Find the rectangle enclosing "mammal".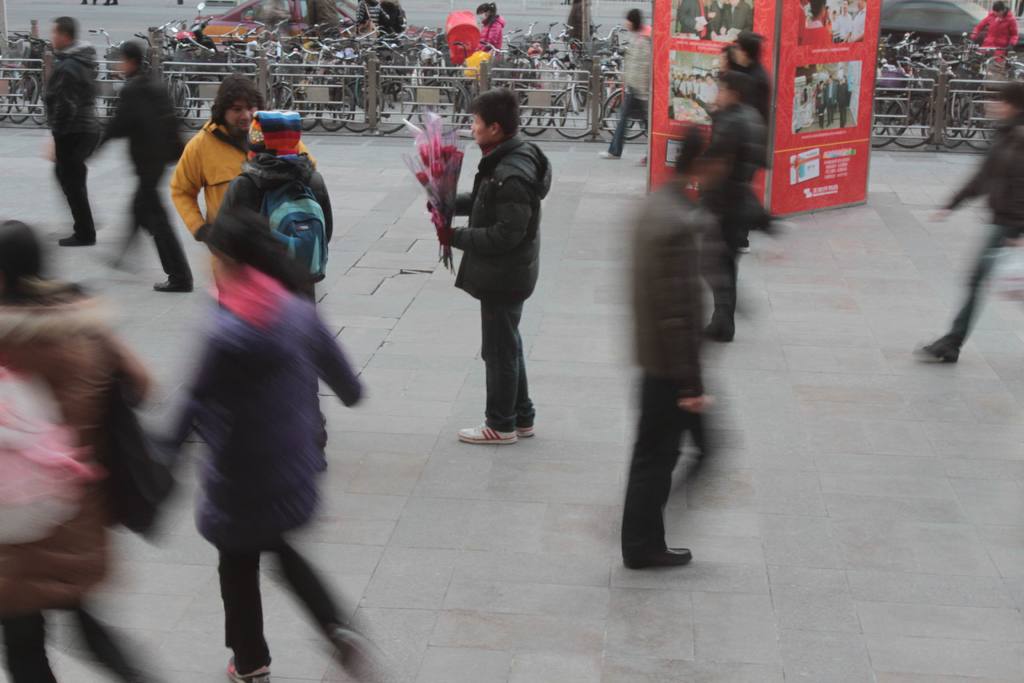
BBox(959, 0, 1022, 67).
